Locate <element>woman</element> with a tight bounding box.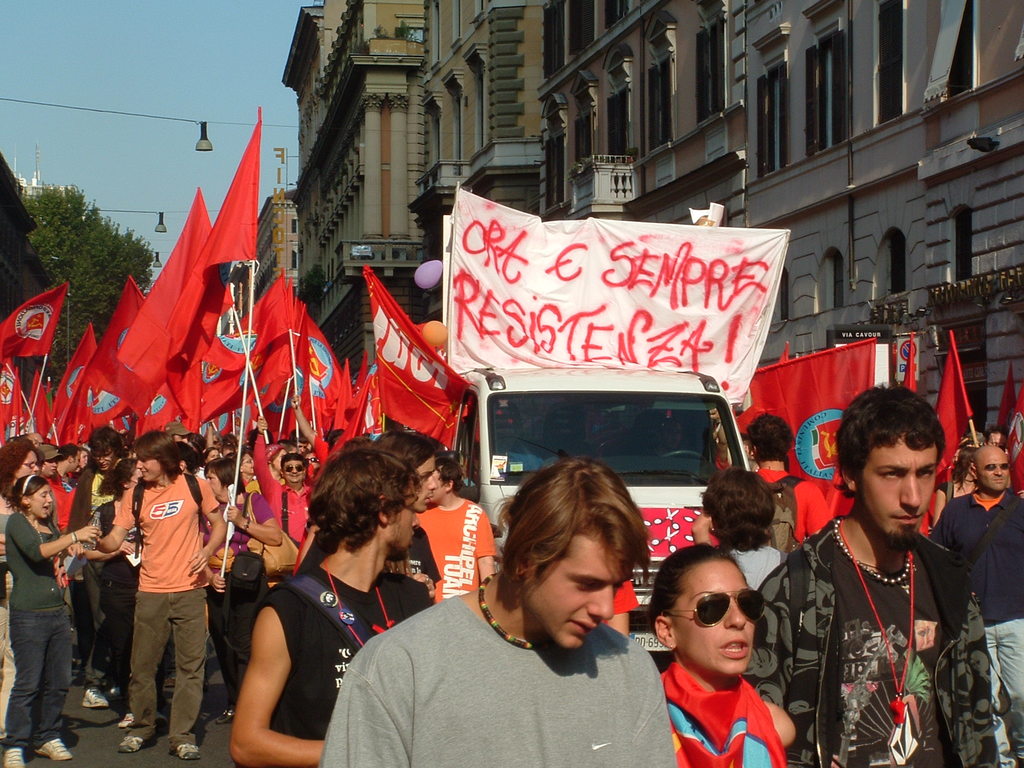
pyautogui.locateOnScreen(0, 440, 47, 735).
